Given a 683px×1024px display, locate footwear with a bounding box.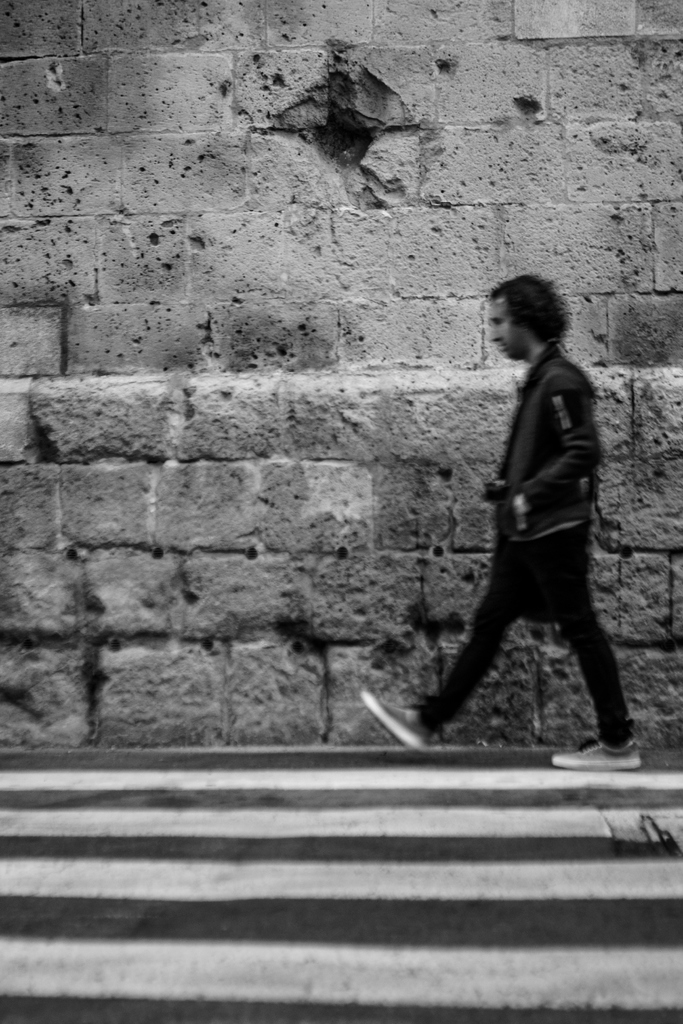
Located: bbox(361, 685, 437, 750).
